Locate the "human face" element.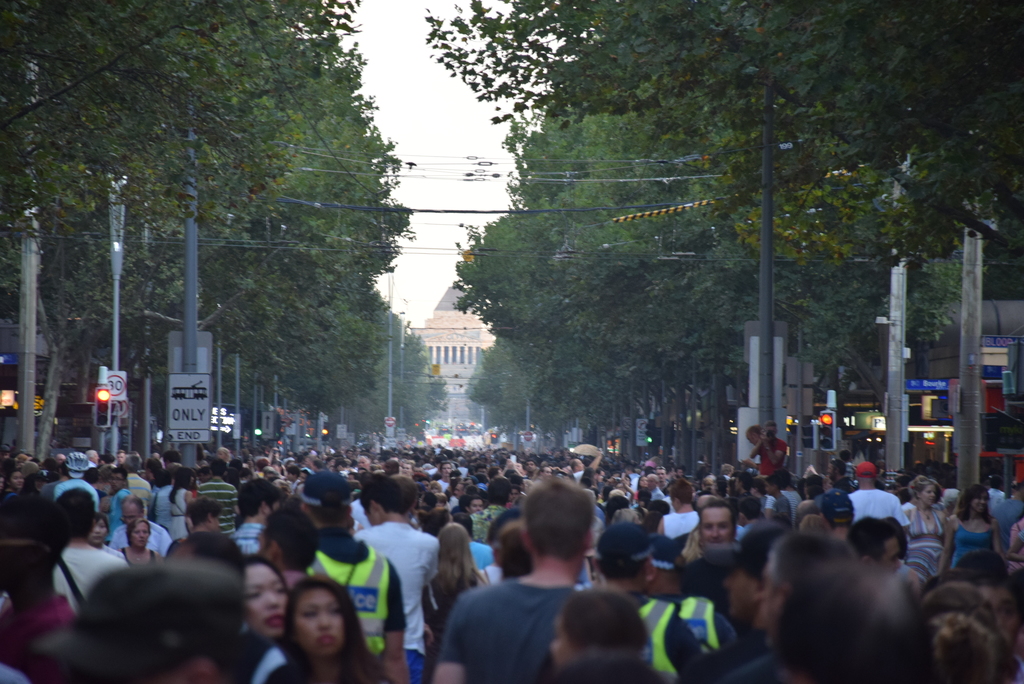
Element bbox: x1=239, y1=562, x2=290, y2=638.
